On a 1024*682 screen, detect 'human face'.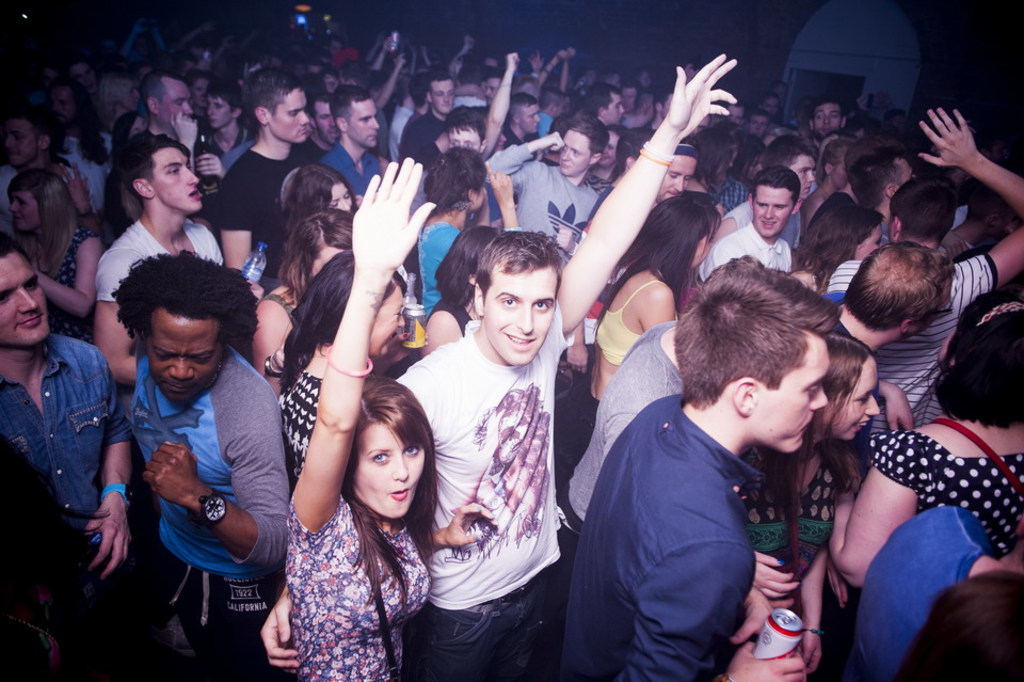
752, 180, 791, 240.
